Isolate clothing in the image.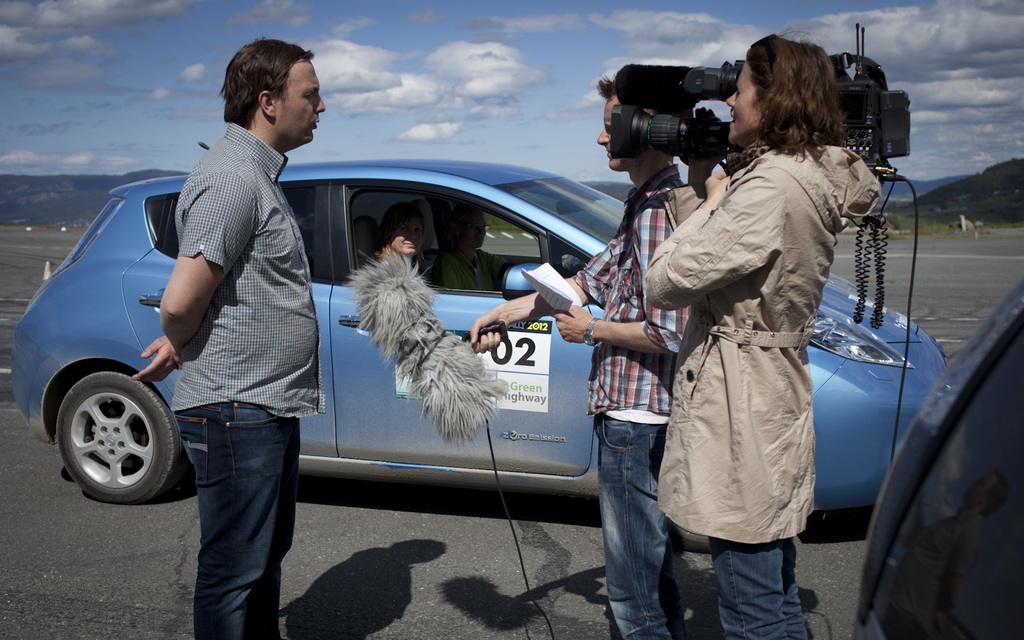
Isolated region: [x1=173, y1=128, x2=319, y2=639].
